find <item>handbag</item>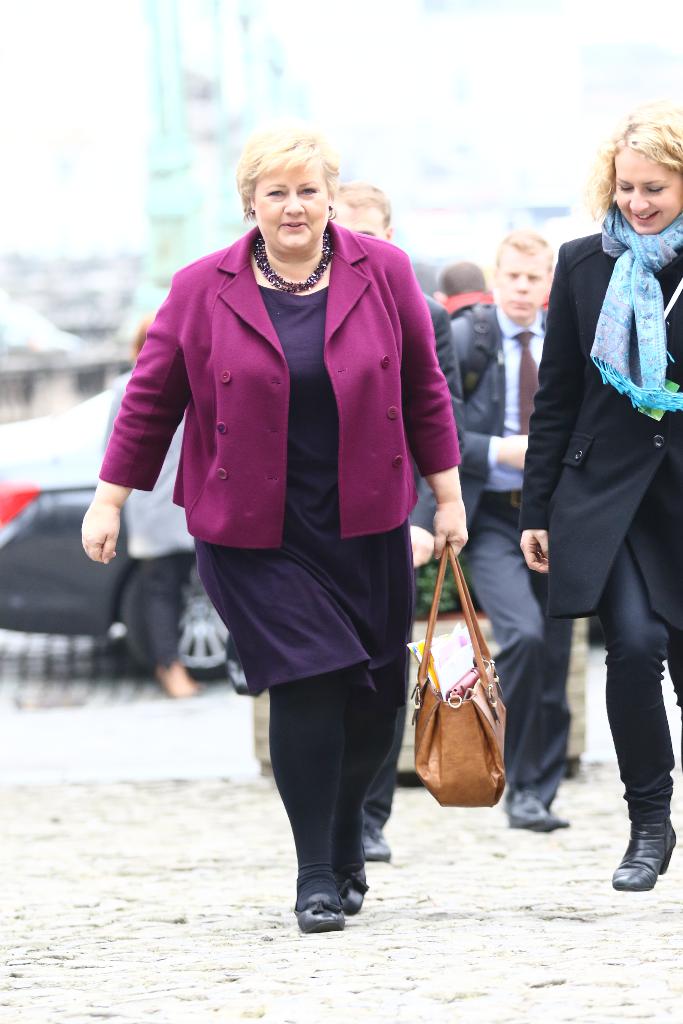
402/547/526/808
